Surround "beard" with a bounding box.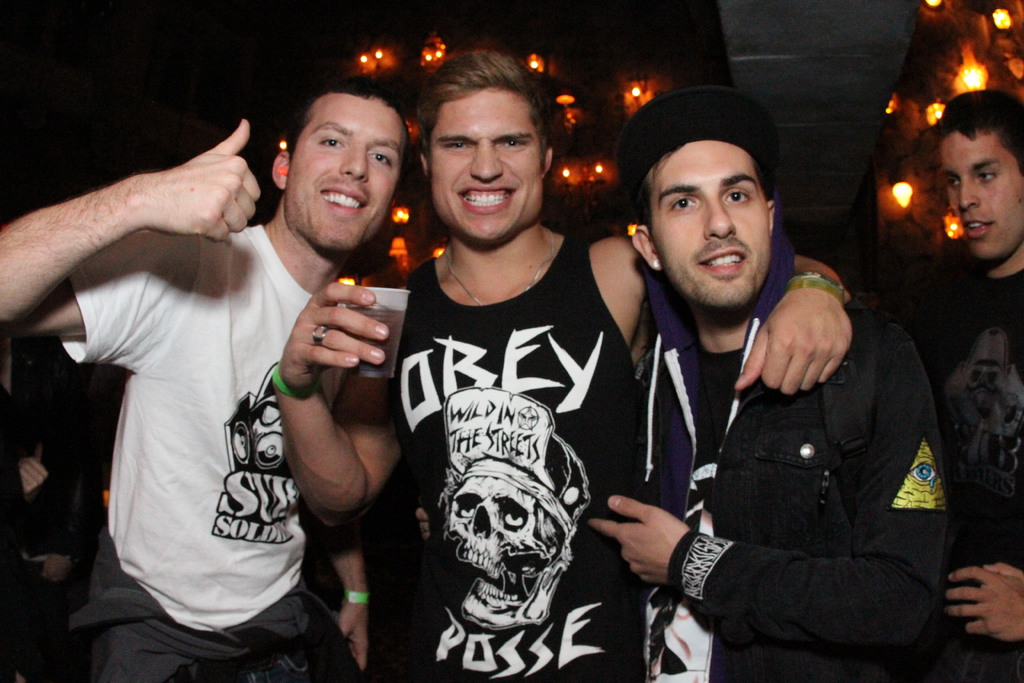
676:235:771:322.
